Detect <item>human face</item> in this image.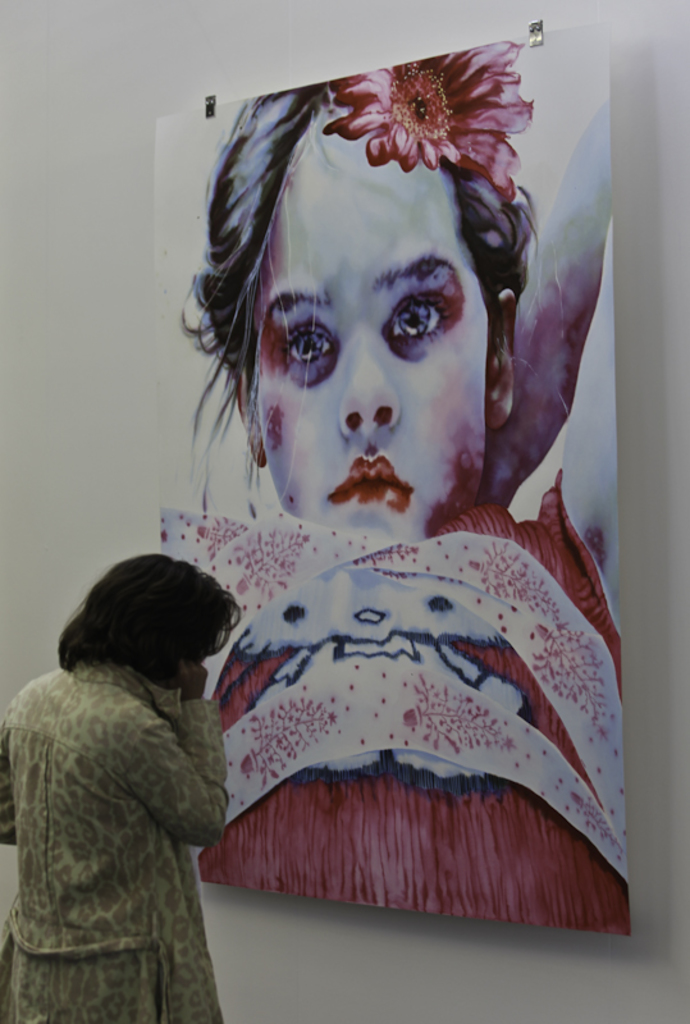
Detection: bbox=(257, 106, 490, 541).
